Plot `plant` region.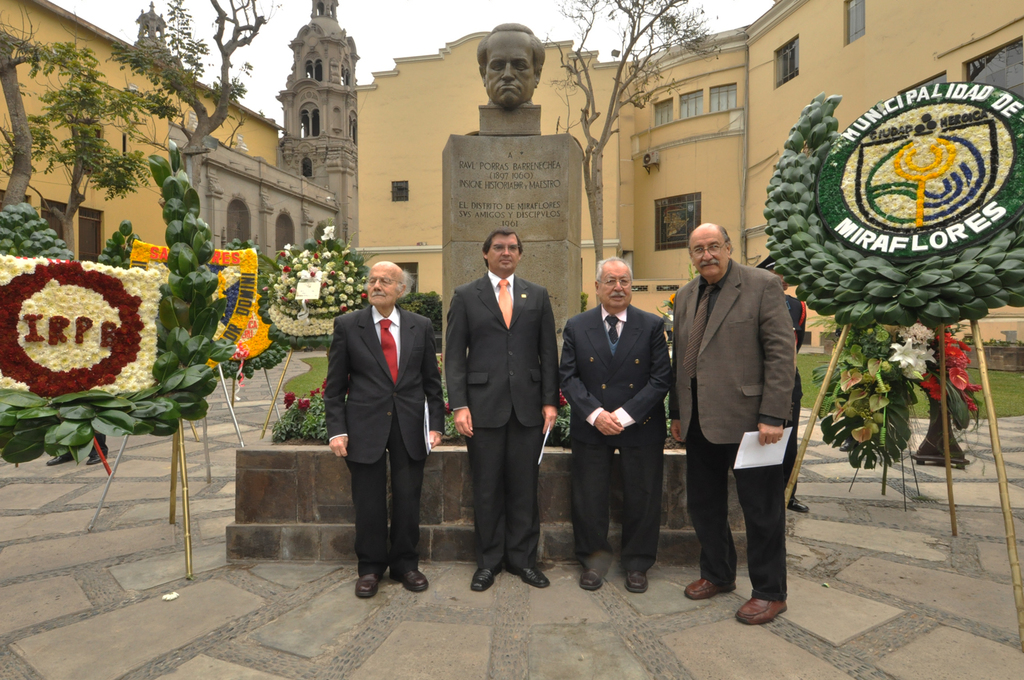
Plotted at locate(277, 345, 334, 407).
